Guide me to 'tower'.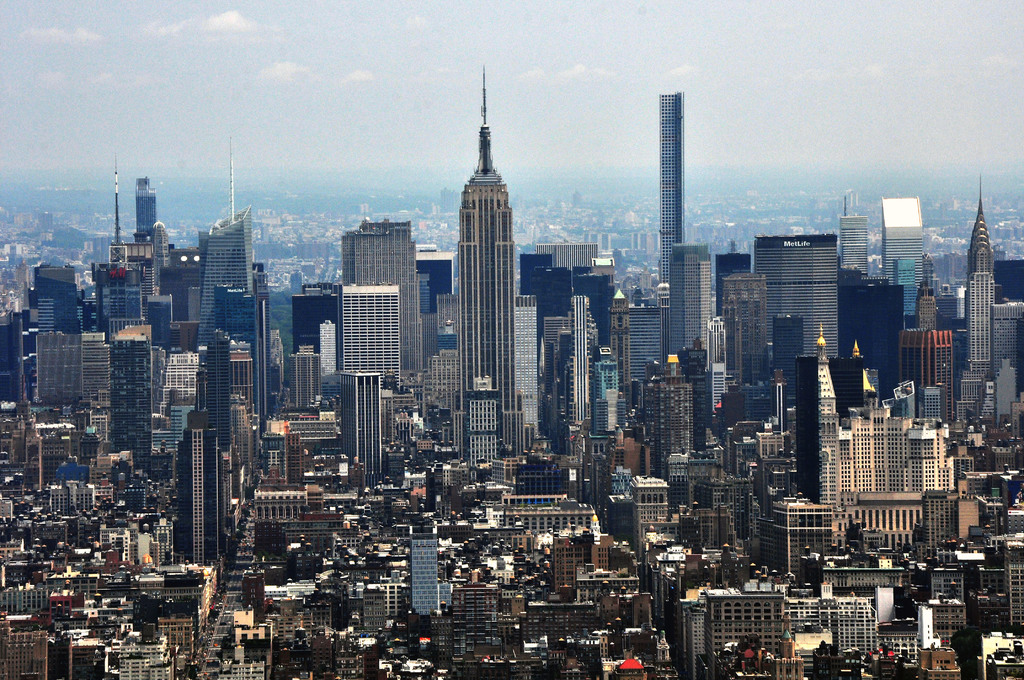
Guidance: x1=659, y1=92, x2=689, y2=293.
